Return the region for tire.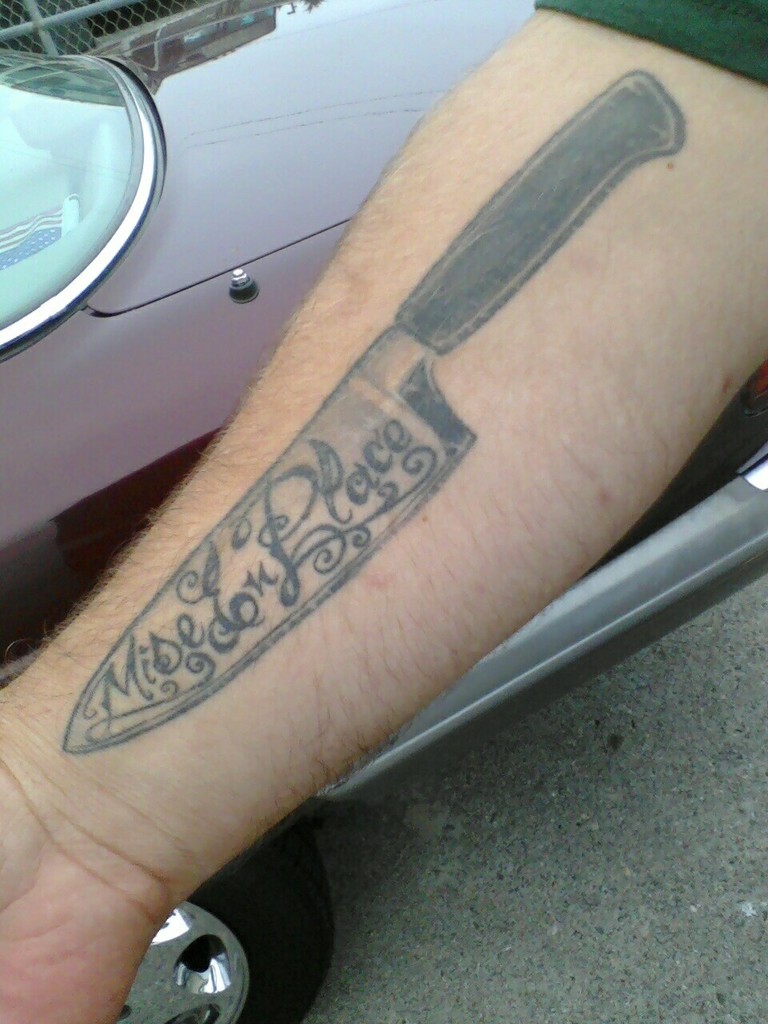
region(110, 834, 314, 1023).
